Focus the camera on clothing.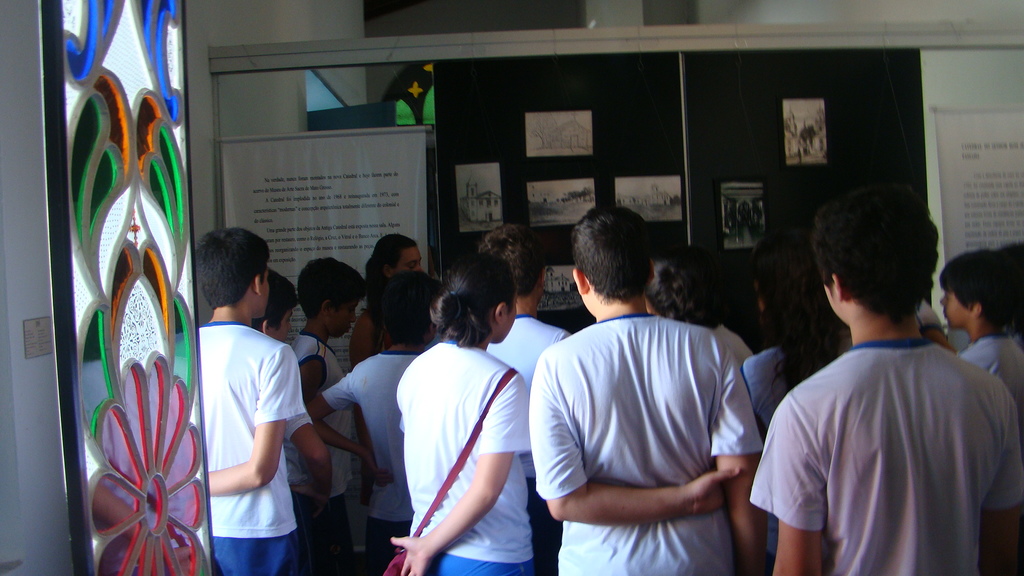
Focus region: [484,308,569,385].
